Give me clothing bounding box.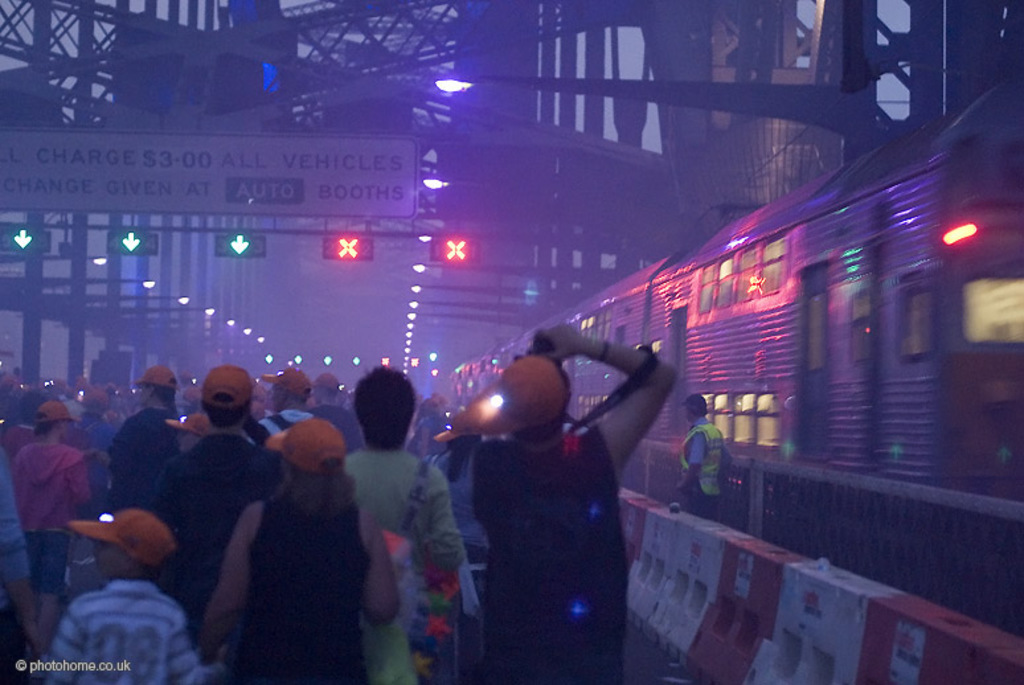
box=[441, 345, 658, 680].
